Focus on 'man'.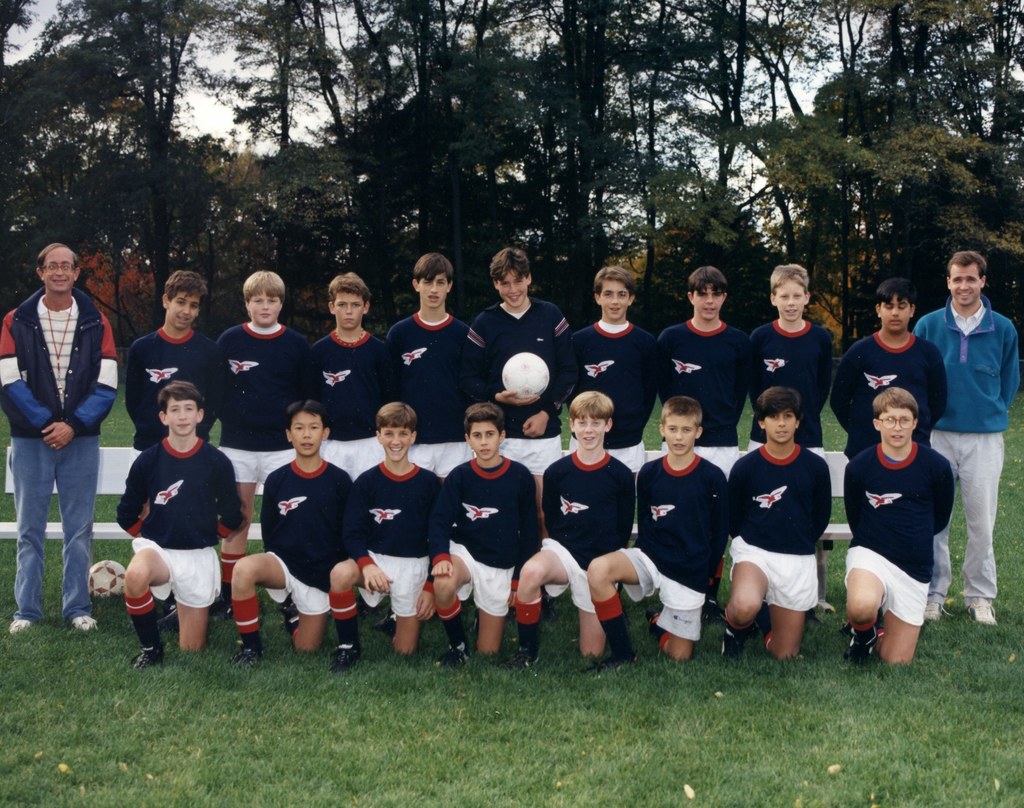
Focused at [x1=914, y1=250, x2=1023, y2=632].
